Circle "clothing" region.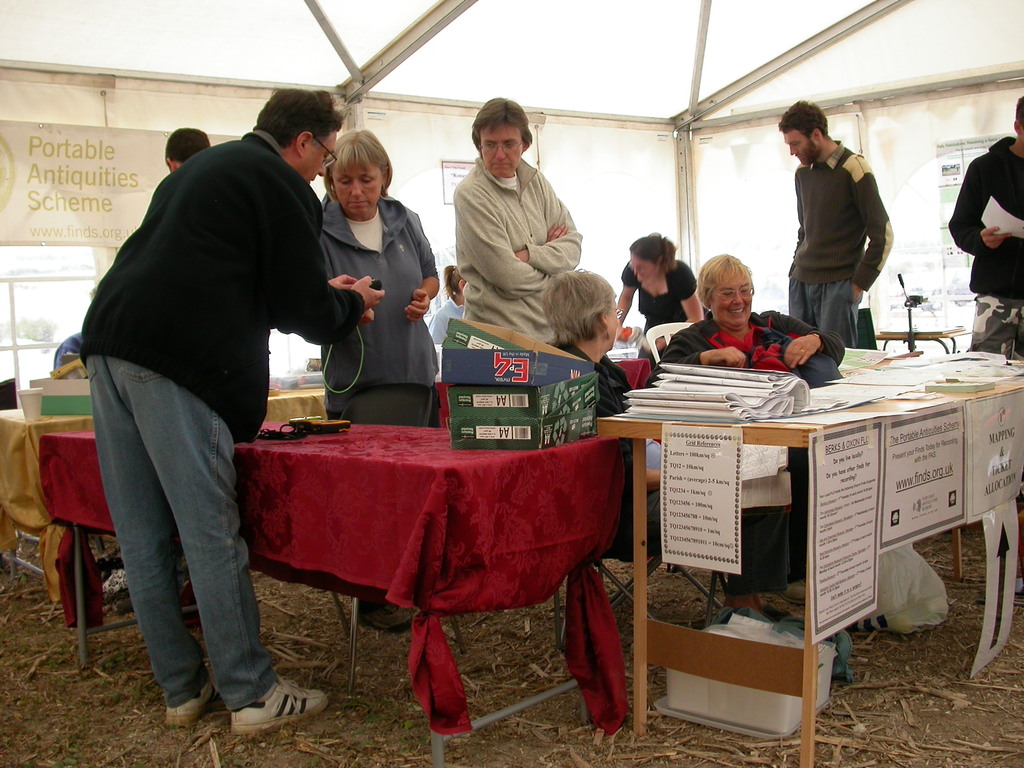
Region: 431,302,462,344.
